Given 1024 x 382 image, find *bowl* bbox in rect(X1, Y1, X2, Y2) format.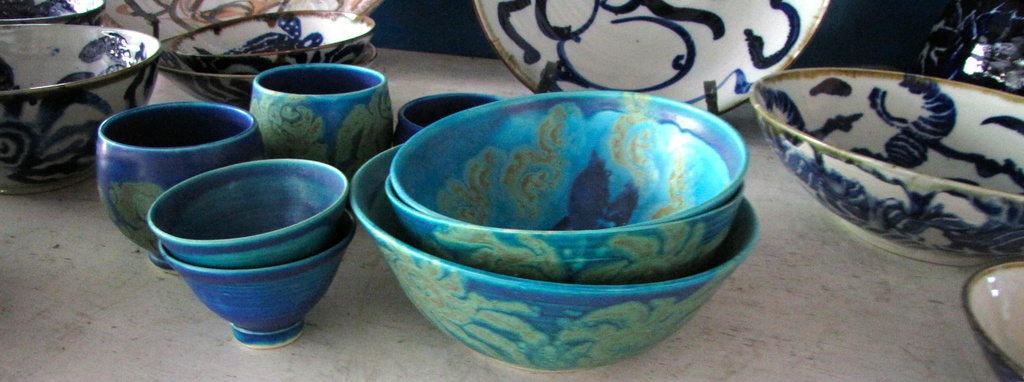
rect(150, 157, 351, 267).
